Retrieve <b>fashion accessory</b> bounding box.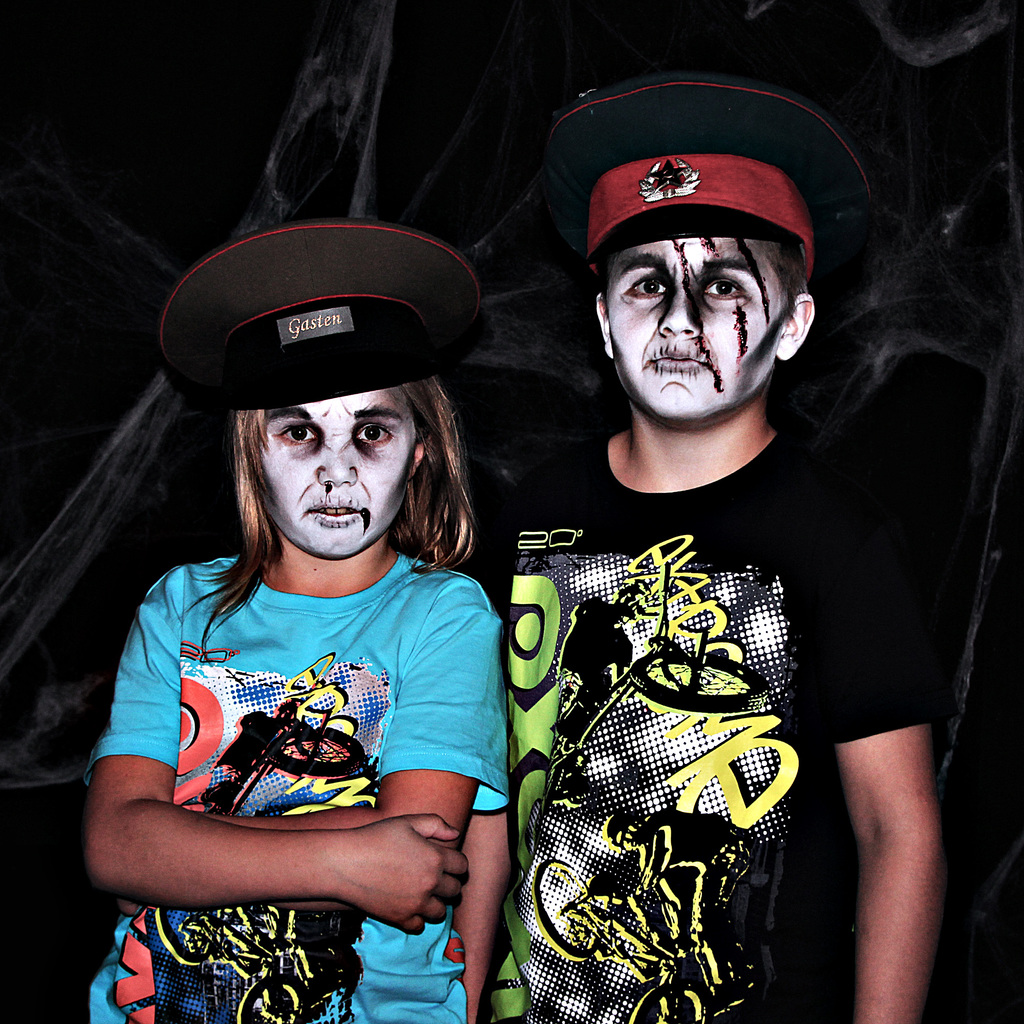
Bounding box: (541, 71, 872, 279).
